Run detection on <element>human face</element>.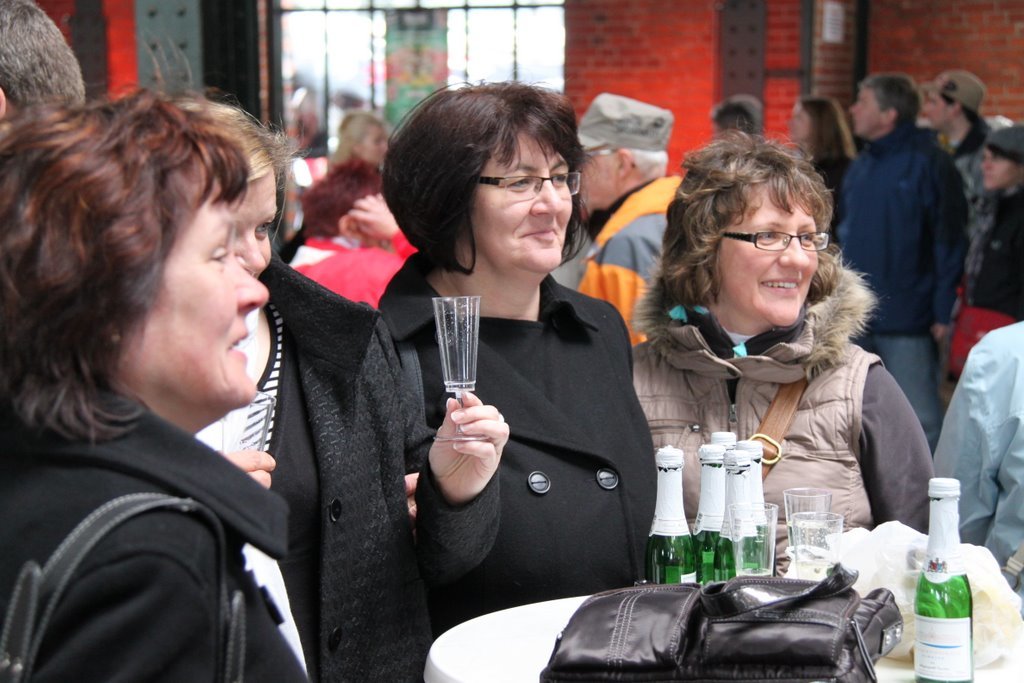
Result: (x1=473, y1=131, x2=577, y2=267).
